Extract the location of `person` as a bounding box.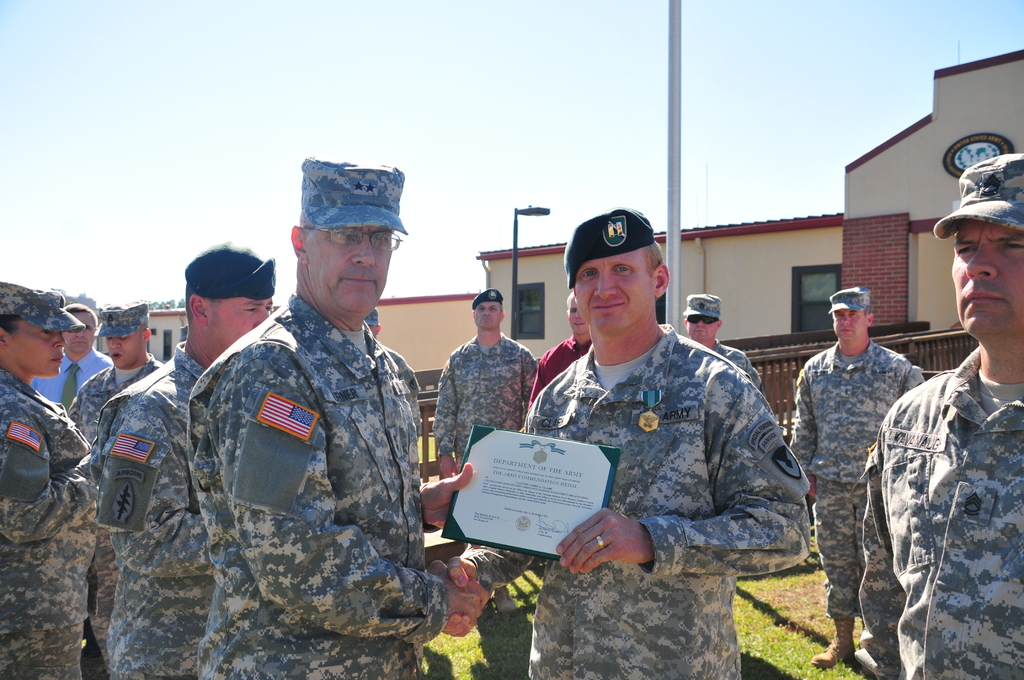
(x1=673, y1=294, x2=767, y2=390).
